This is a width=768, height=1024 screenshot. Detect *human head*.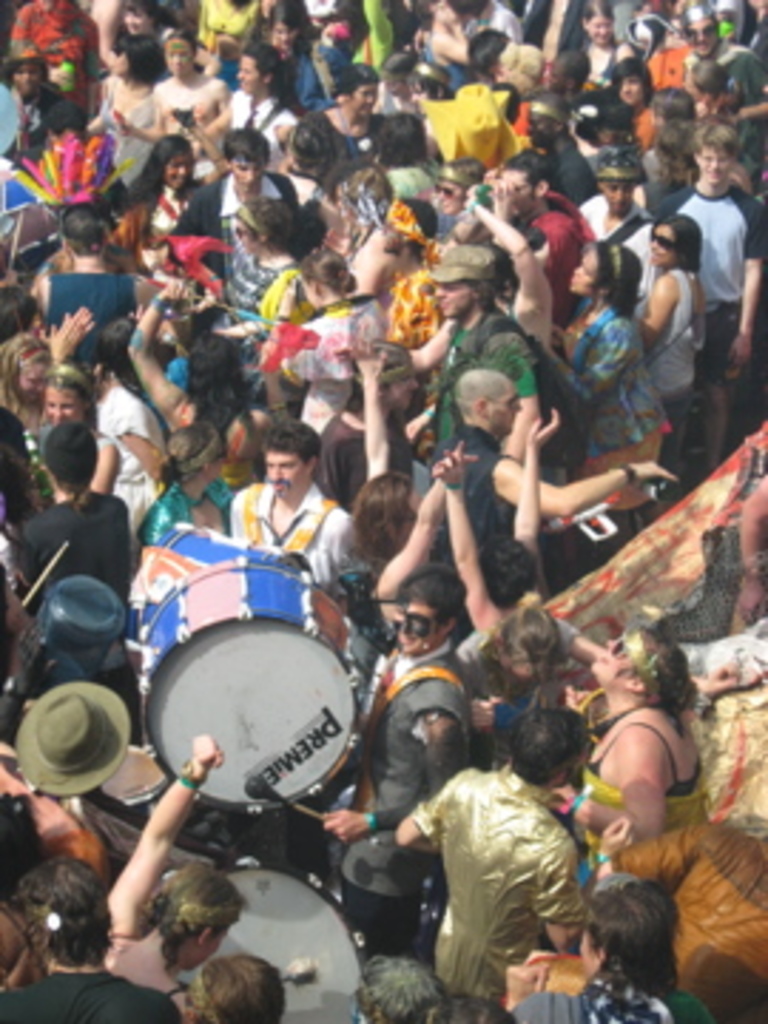
<region>475, 529, 532, 612</region>.
